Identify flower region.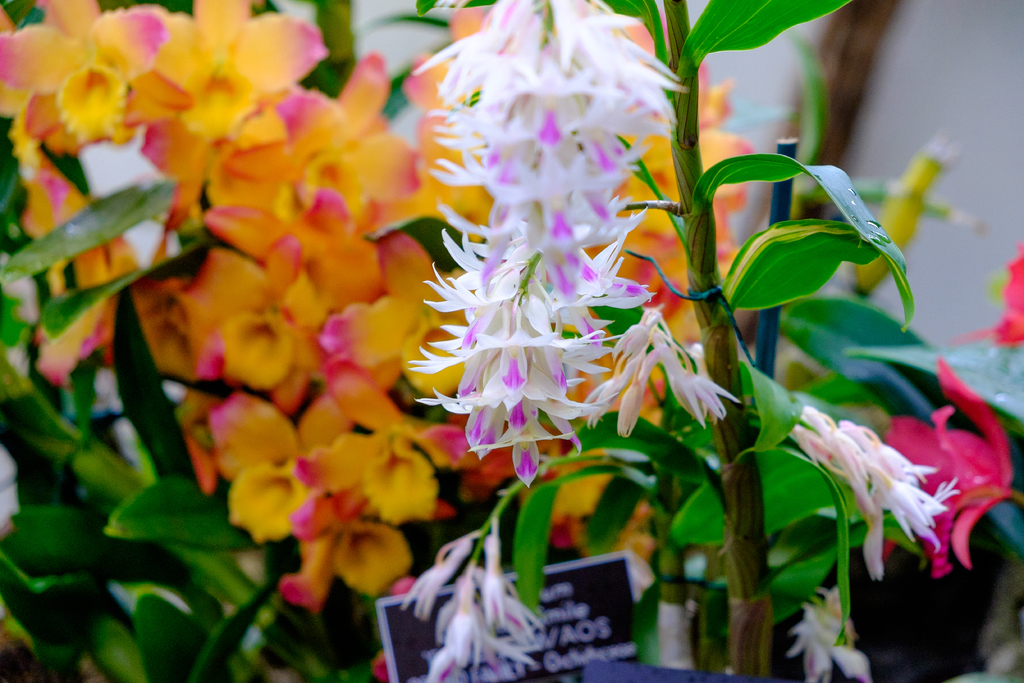
Region: (975,247,1023,365).
